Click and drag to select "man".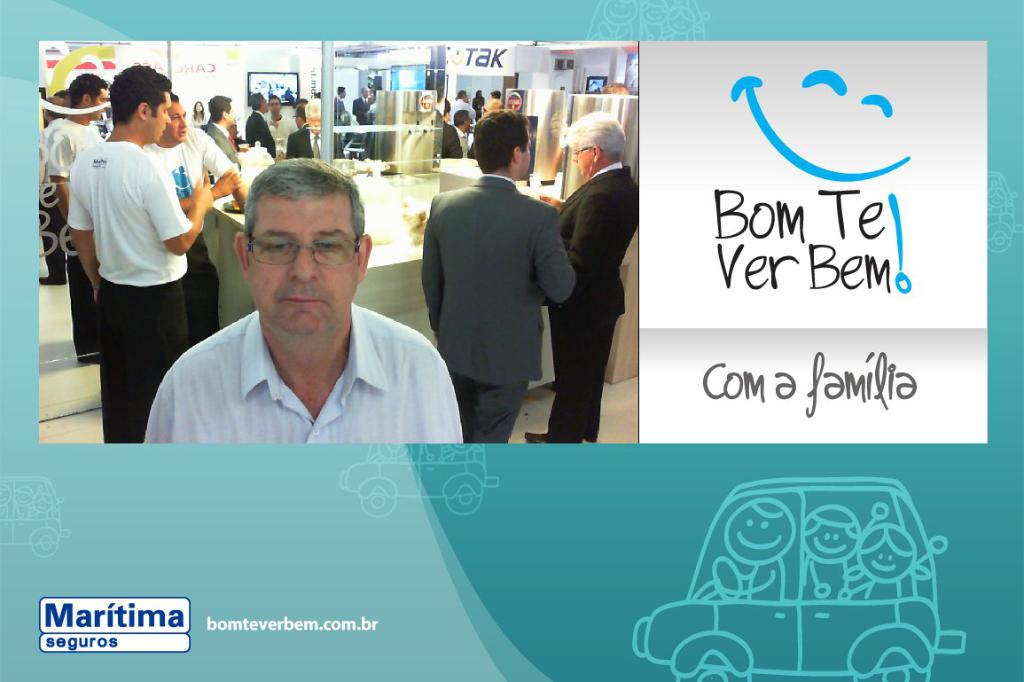
Selection: [x1=264, y1=94, x2=299, y2=148].
